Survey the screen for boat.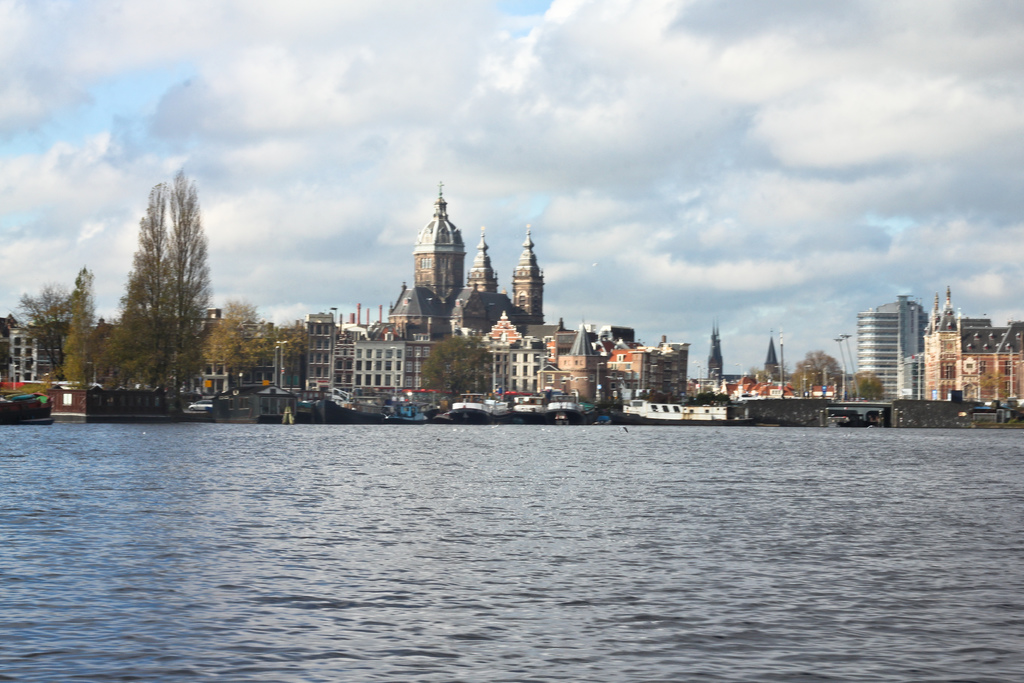
Survey found: <bbox>572, 357, 920, 426</bbox>.
